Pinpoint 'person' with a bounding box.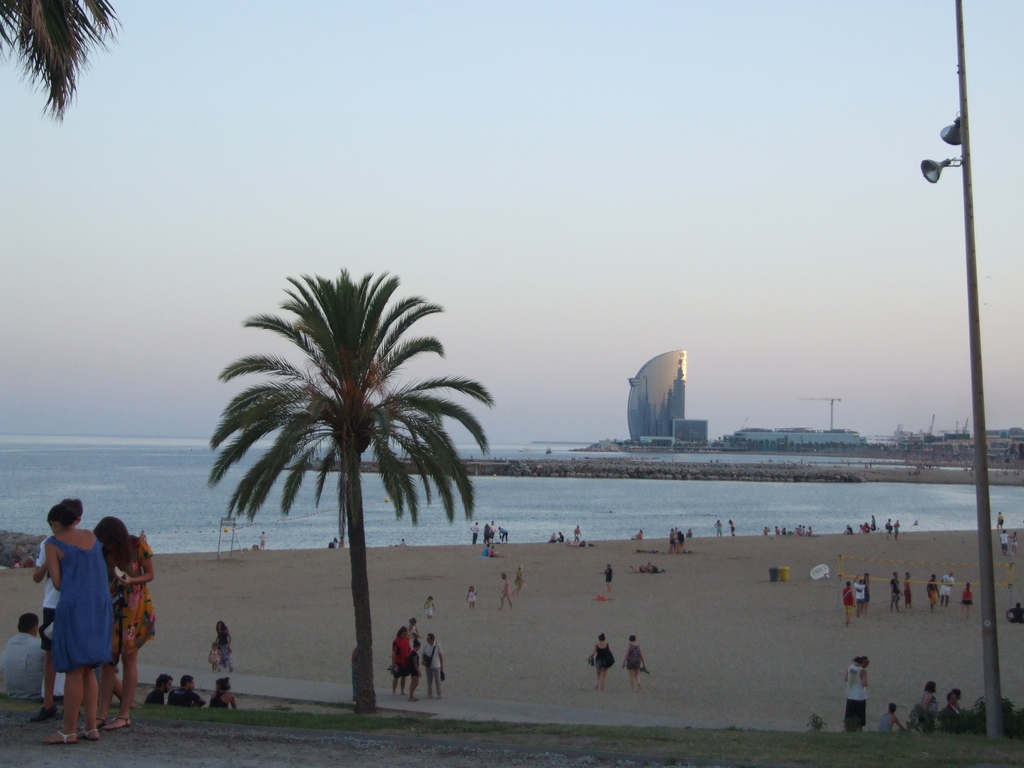
rect(257, 531, 266, 550).
